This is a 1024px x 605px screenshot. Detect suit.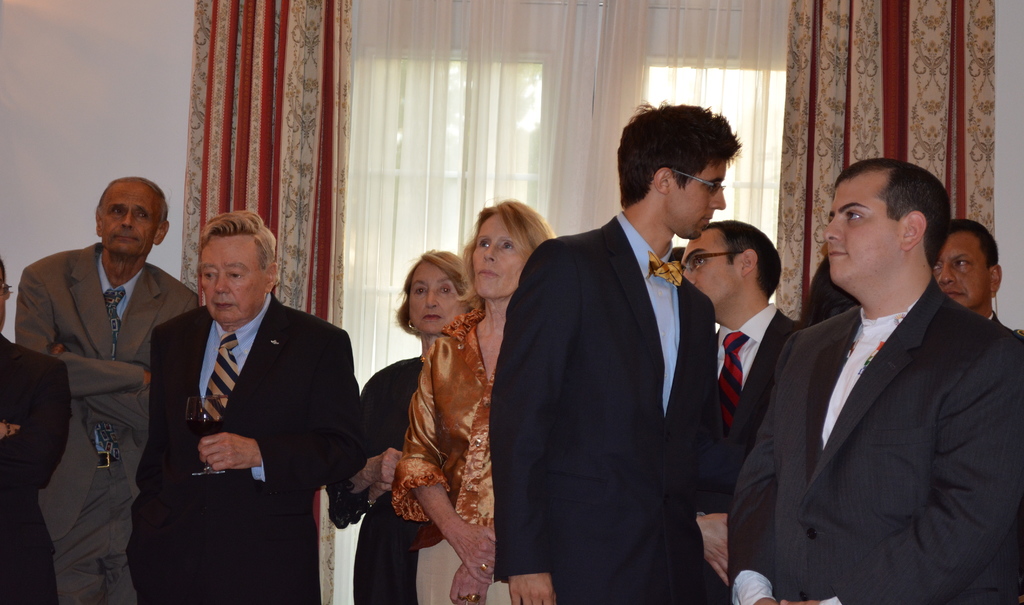
detection(488, 213, 720, 604).
